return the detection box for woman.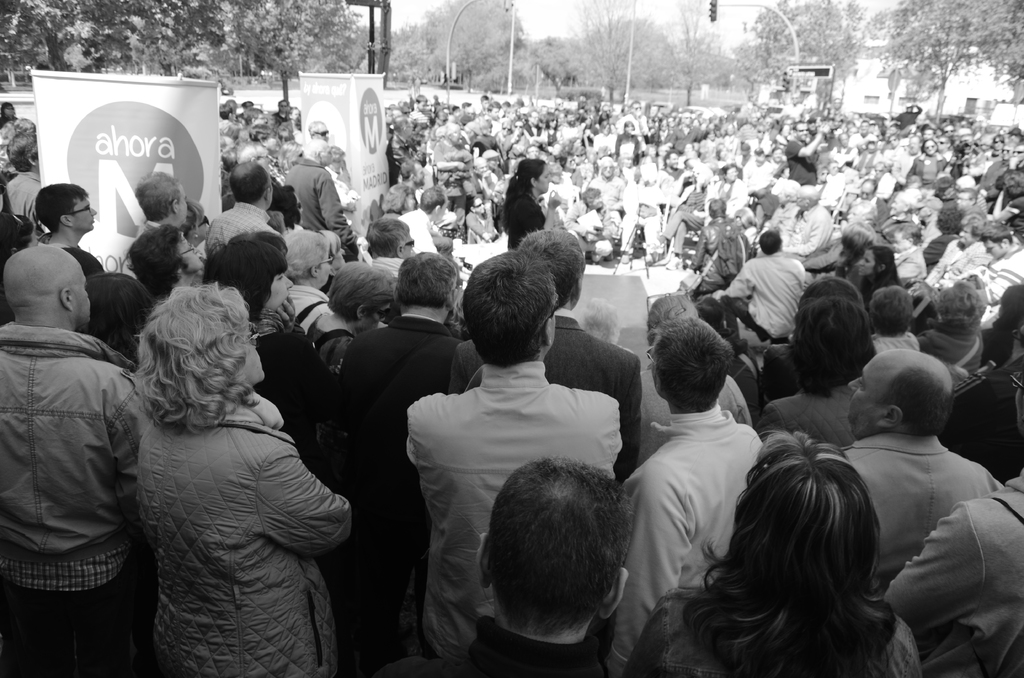
BBox(499, 157, 567, 248).
